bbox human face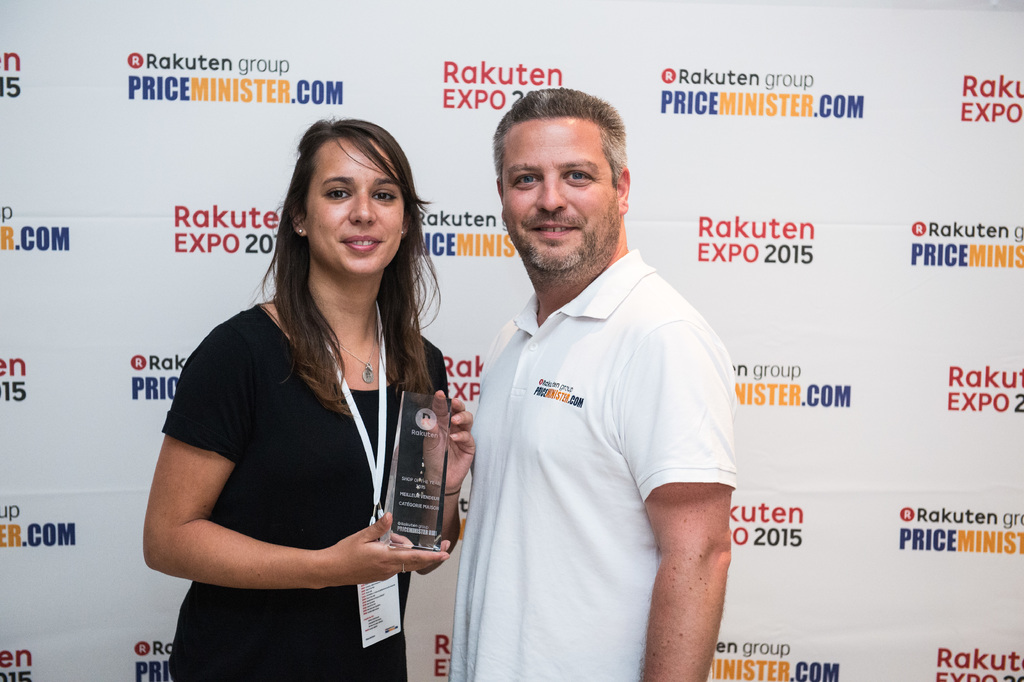
(305,136,406,278)
